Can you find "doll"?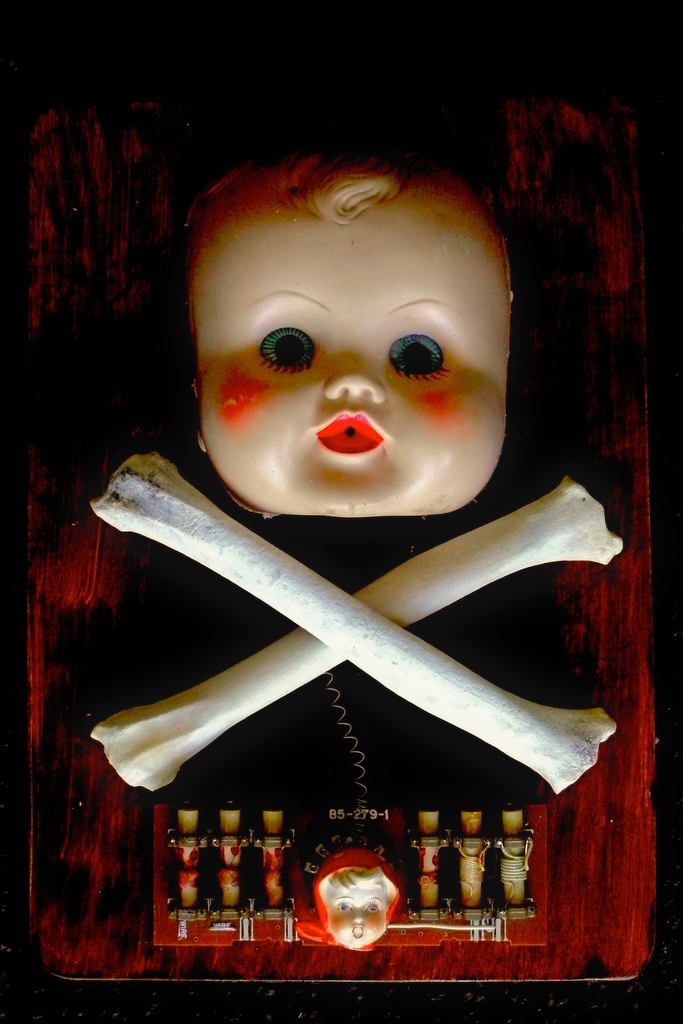
Yes, bounding box: (x1=163, y1=128, x2=532, y2=685).
